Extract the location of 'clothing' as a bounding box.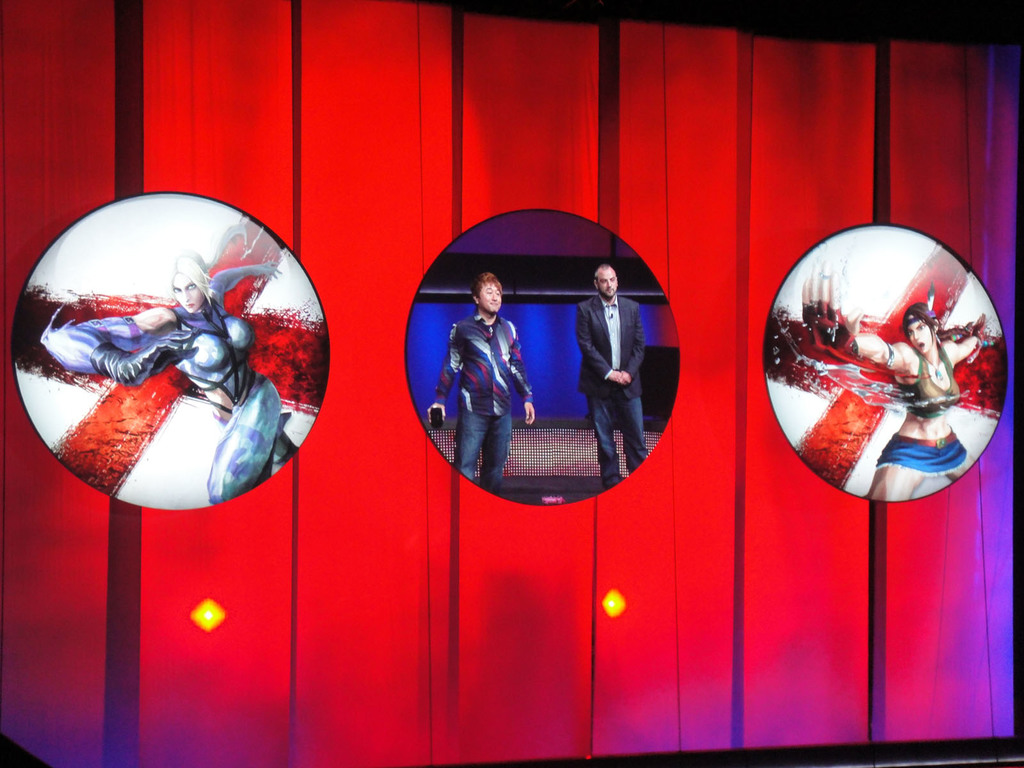
<region>430, 312, 532, 495</region>.
